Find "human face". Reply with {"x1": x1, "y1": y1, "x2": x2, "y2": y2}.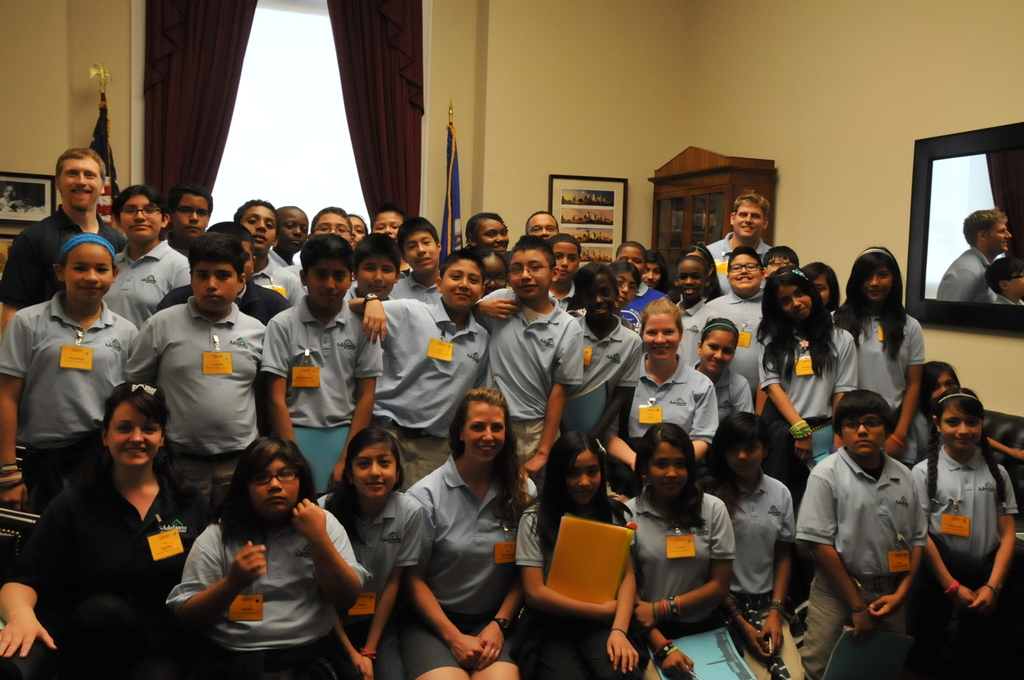
{"x1": 351, "y1": 441, "x2": 396, "y2": 497}.
